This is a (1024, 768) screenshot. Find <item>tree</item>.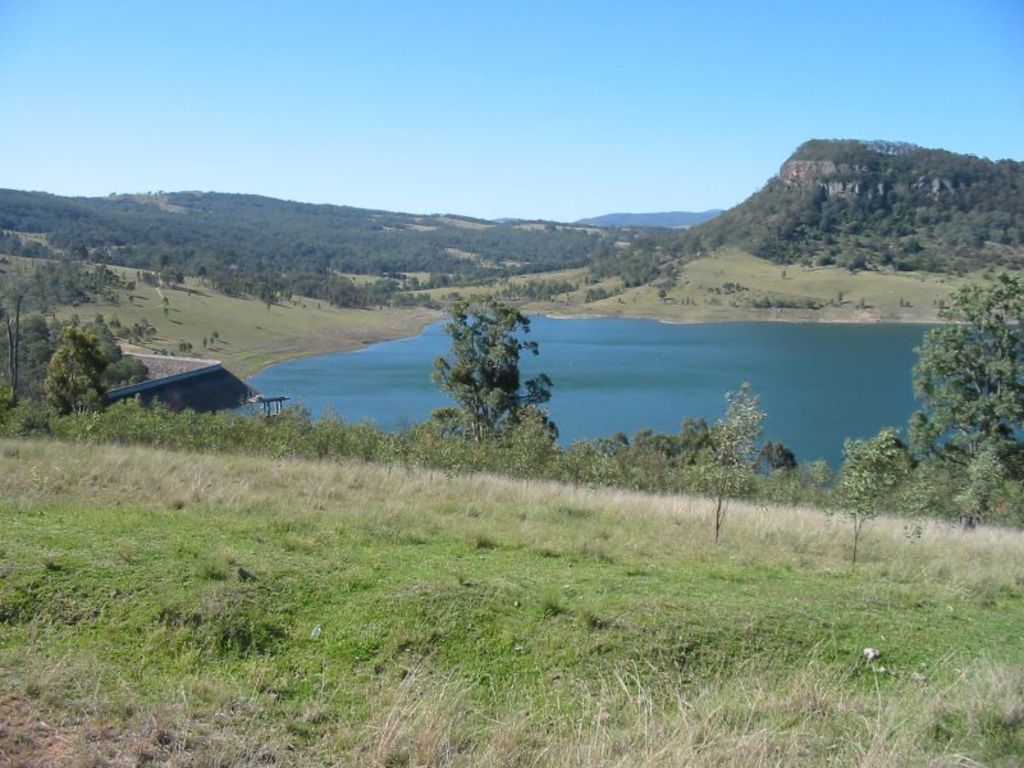
Bounding box: (left=902, top=269, right=1021, bottom=506).
